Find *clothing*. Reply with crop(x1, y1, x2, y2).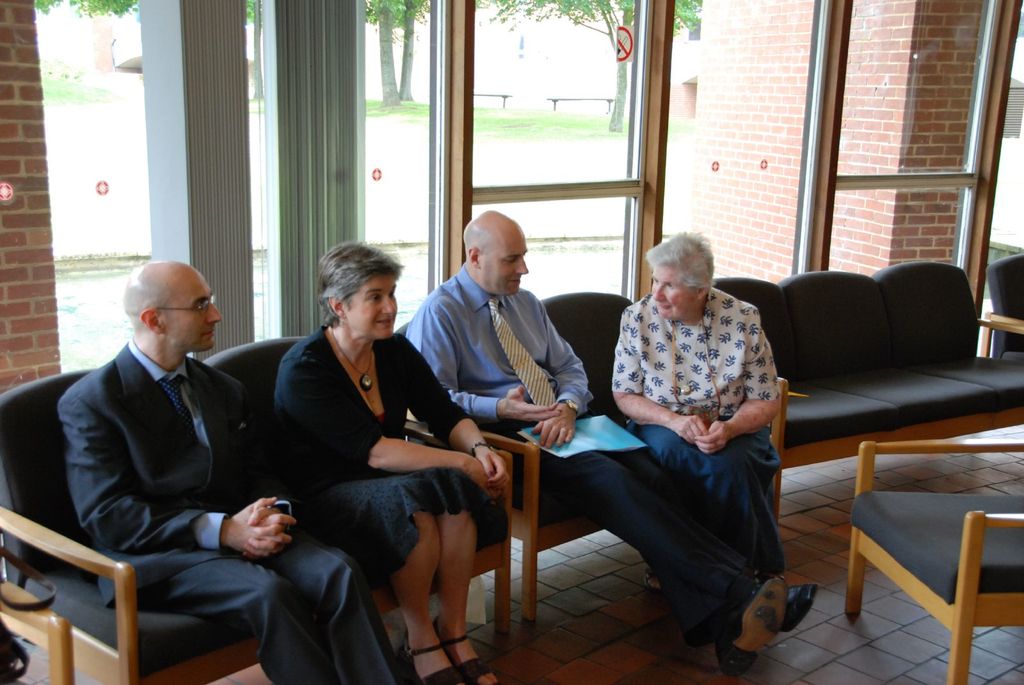
crop(264, 331, 528, 605).
